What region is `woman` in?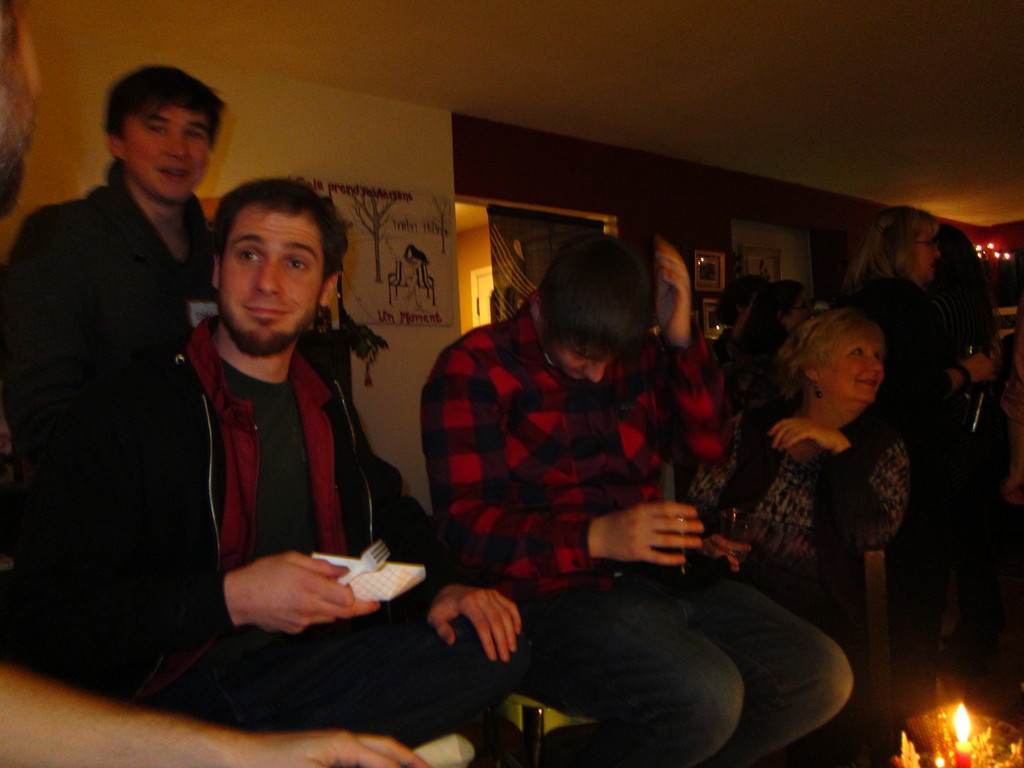
x1=847 y1=209 x2=1001 y2=703.
